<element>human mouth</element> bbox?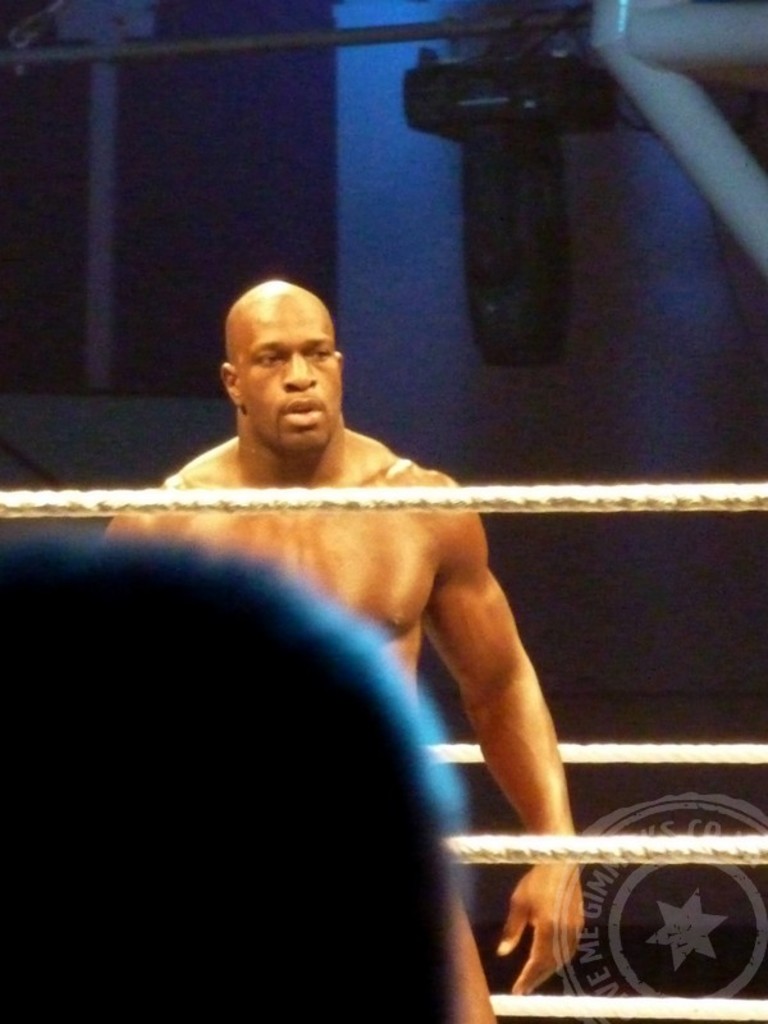
l=288, t=401, r=326, b=428
